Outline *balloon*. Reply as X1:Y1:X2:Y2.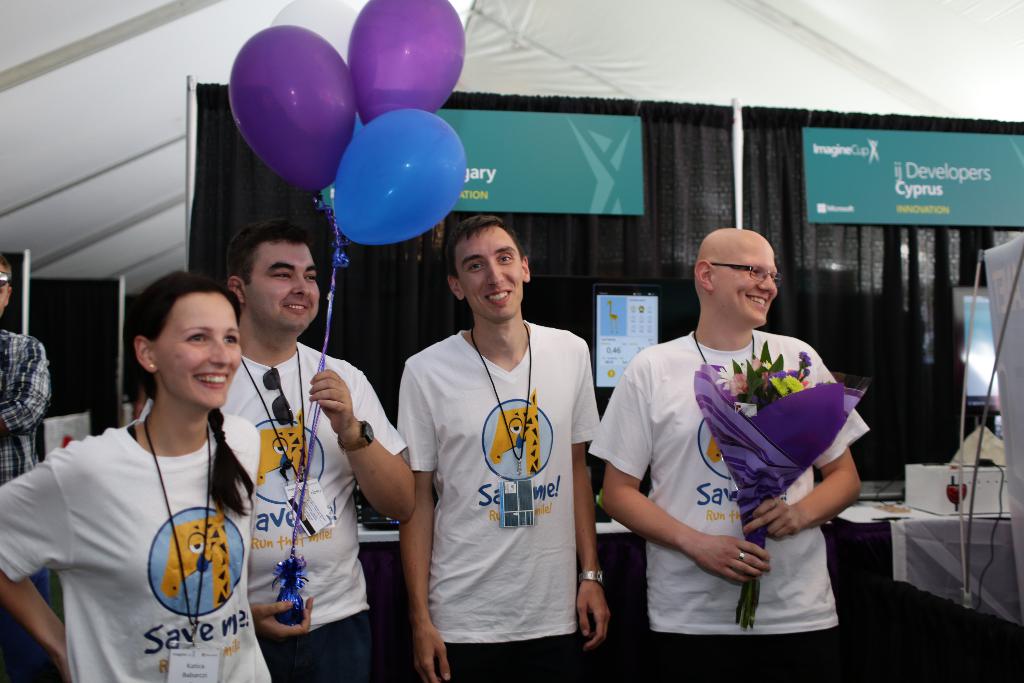
230:30:356:189.
